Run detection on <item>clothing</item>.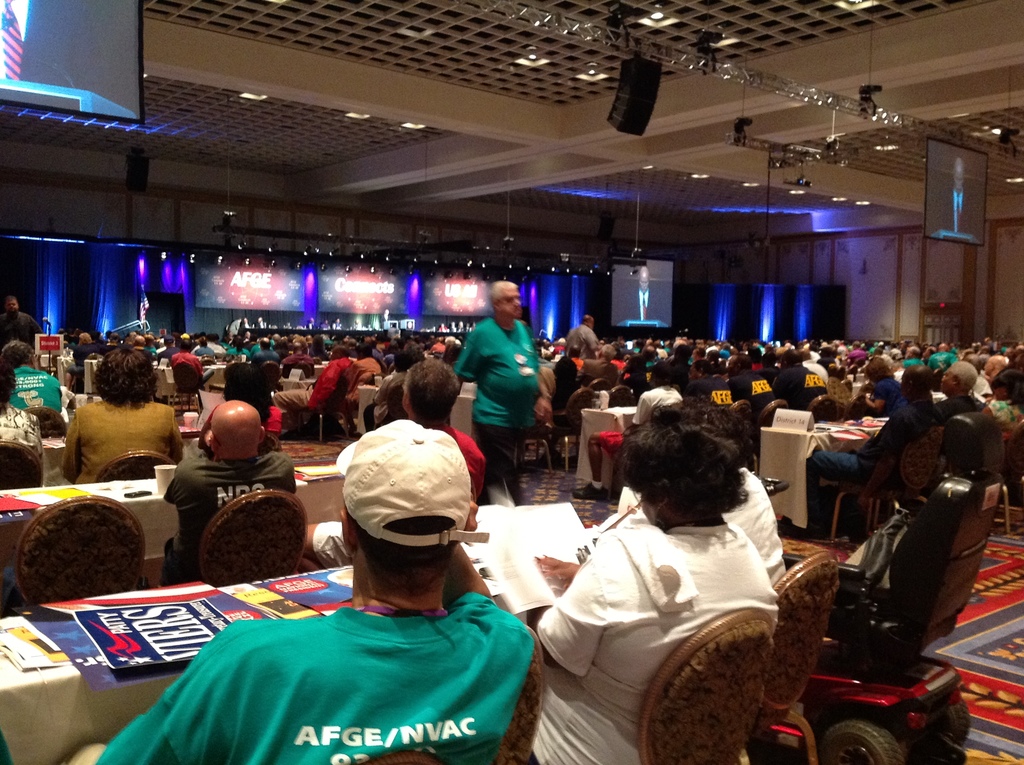
Result: x1=563 y1=323 x2=601 y2=363.
